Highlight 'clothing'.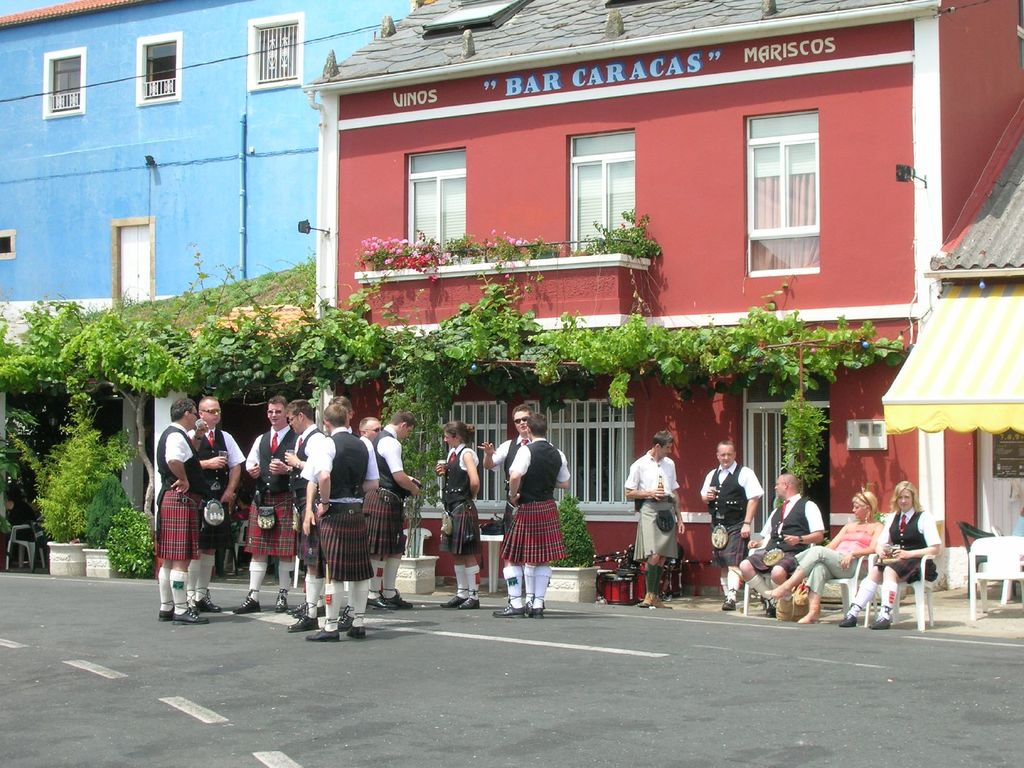
Highlighted region: x1=314, y1=425, x2=372, y2=584.
